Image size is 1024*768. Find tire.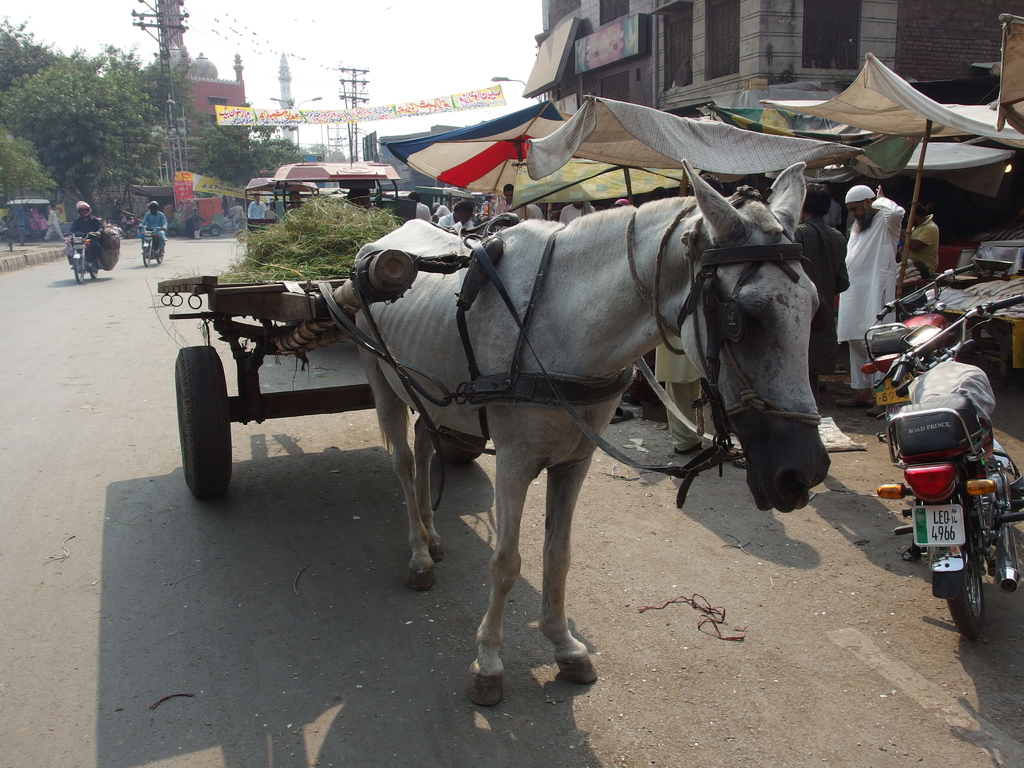
x1=175 y1=337 x2=236 y2=505.
